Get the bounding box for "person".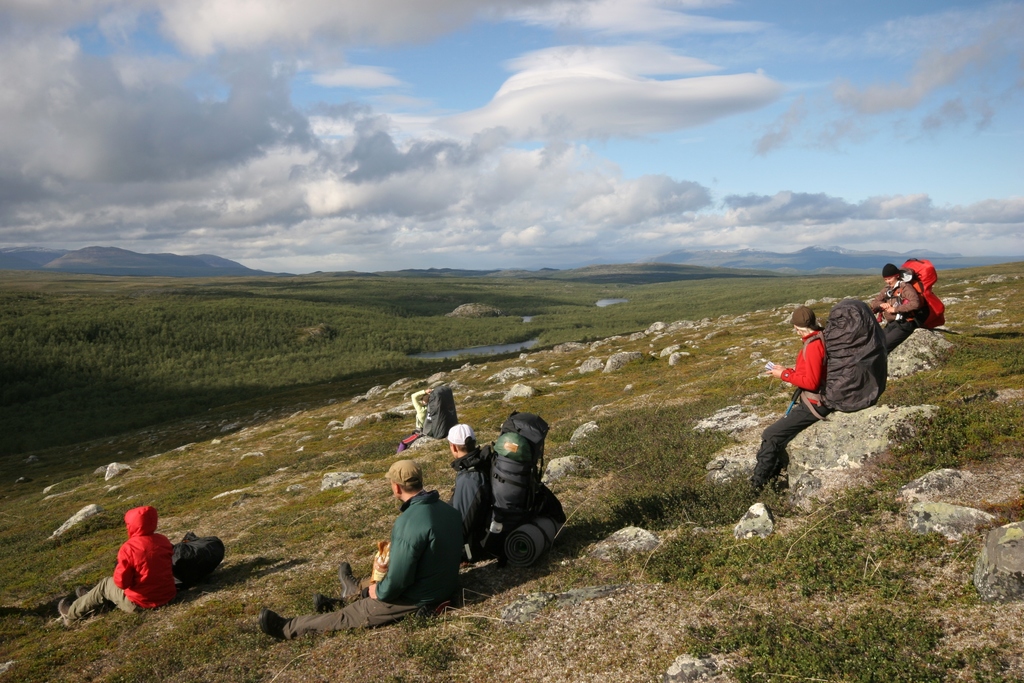
254,460,468,641.
